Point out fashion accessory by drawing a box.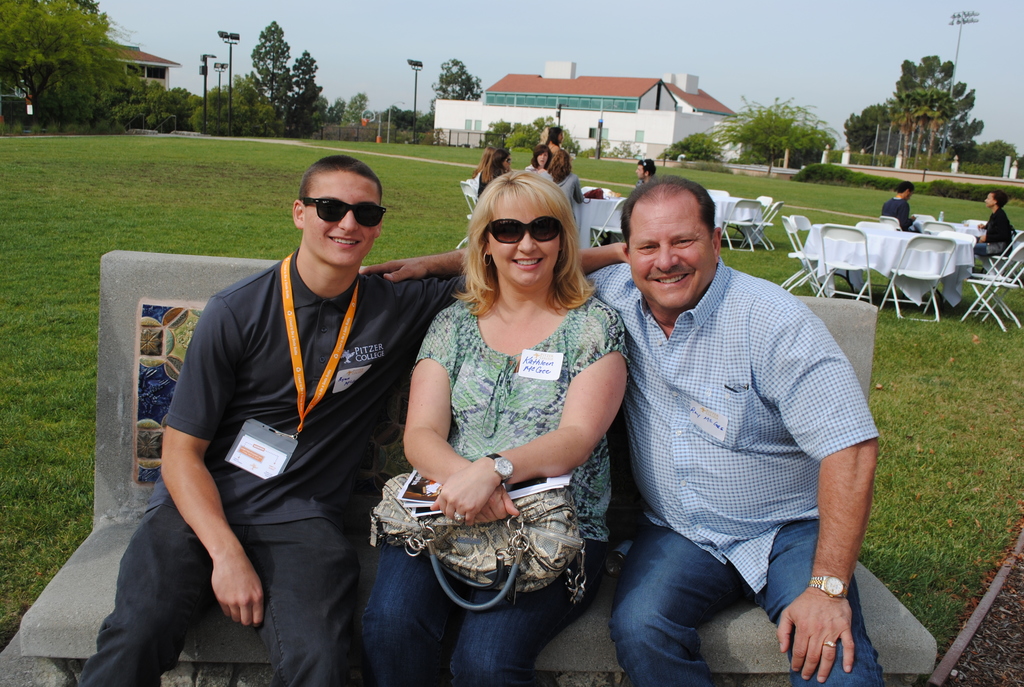
367 466 589 615.
